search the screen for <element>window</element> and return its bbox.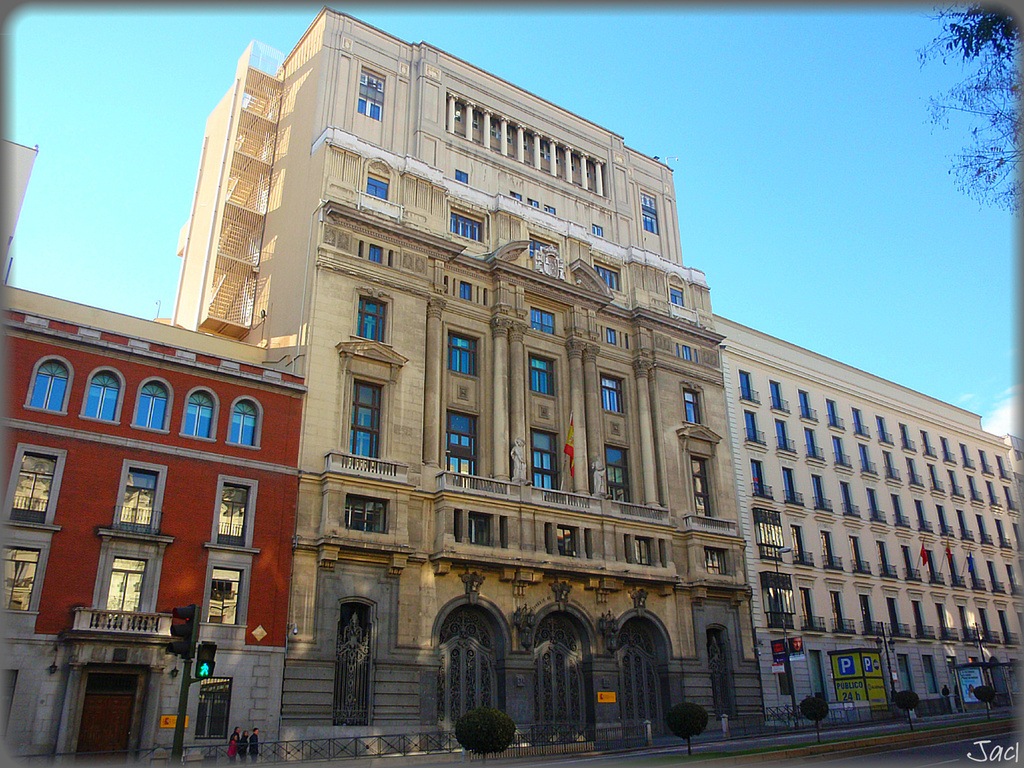
Found: {"x1": 130, "y1": 384, "x2": 168, "y2": 429}.
